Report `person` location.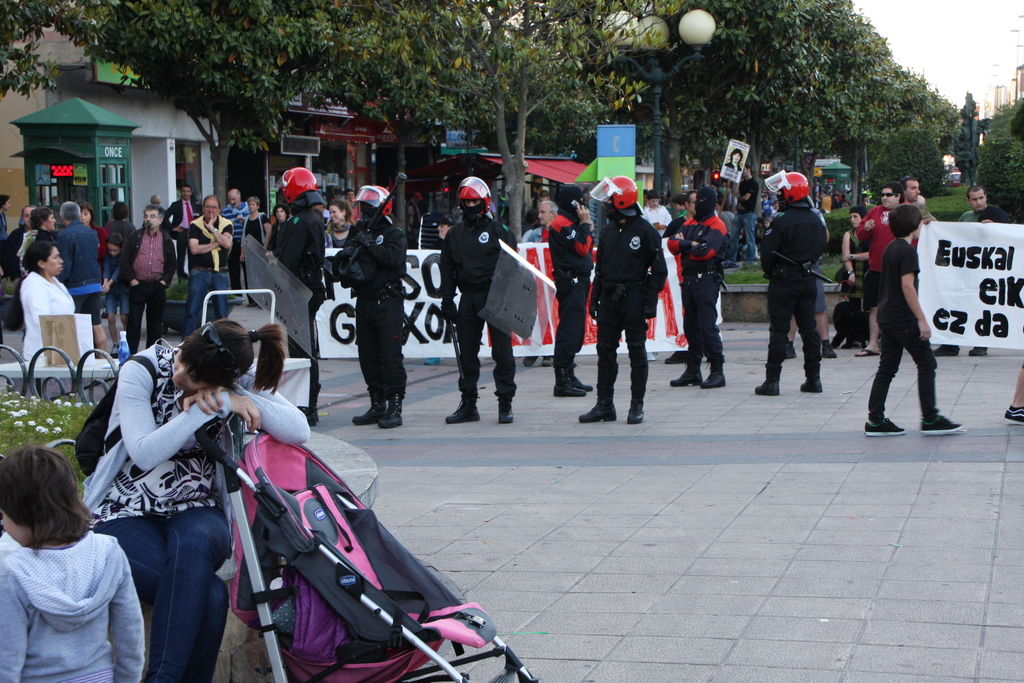
Report: box=[640, 188, 666, 233].
